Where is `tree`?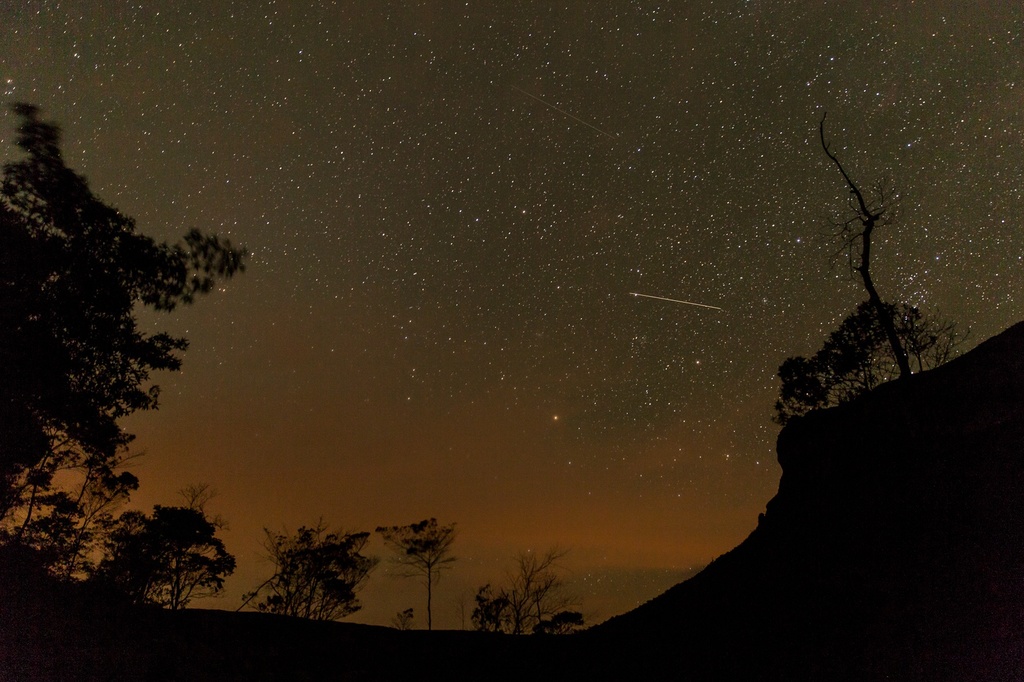
(450, 541, 593, 638).
